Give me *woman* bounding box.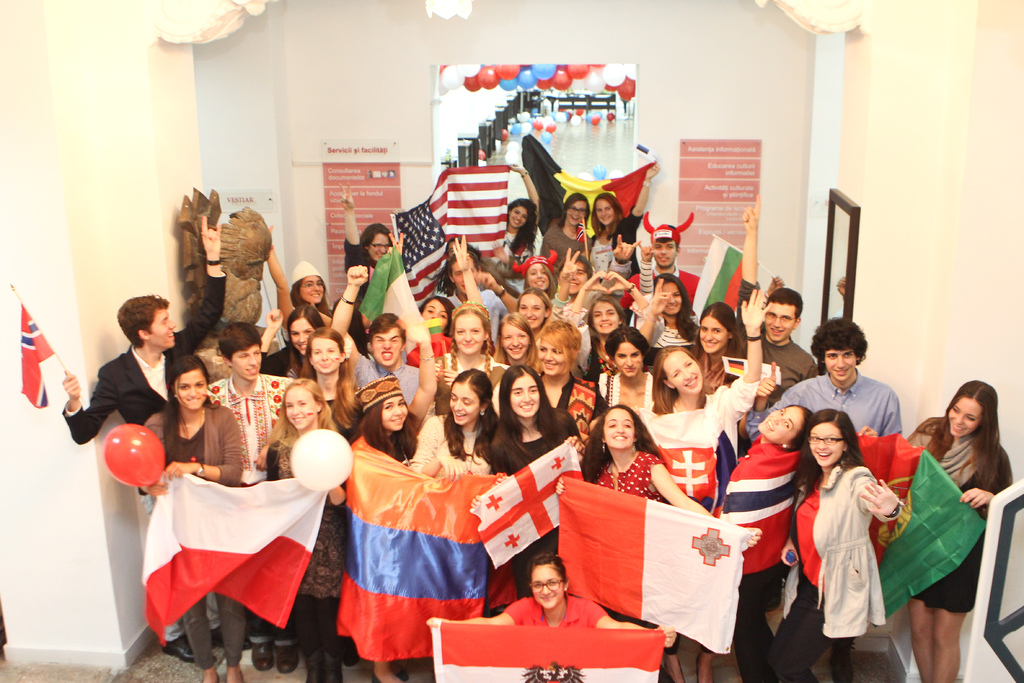
{"x1": 563, "y1": 270, "x2": 643, "y2": 370}.
